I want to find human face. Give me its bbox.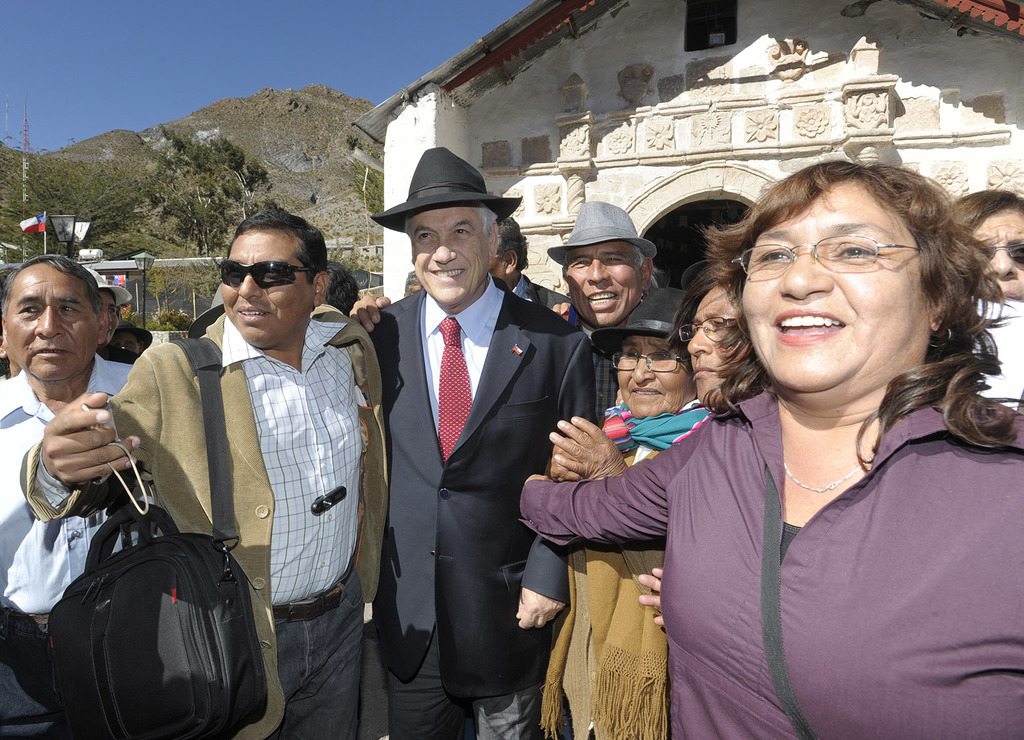
<box>684,284,750,402</box>.
